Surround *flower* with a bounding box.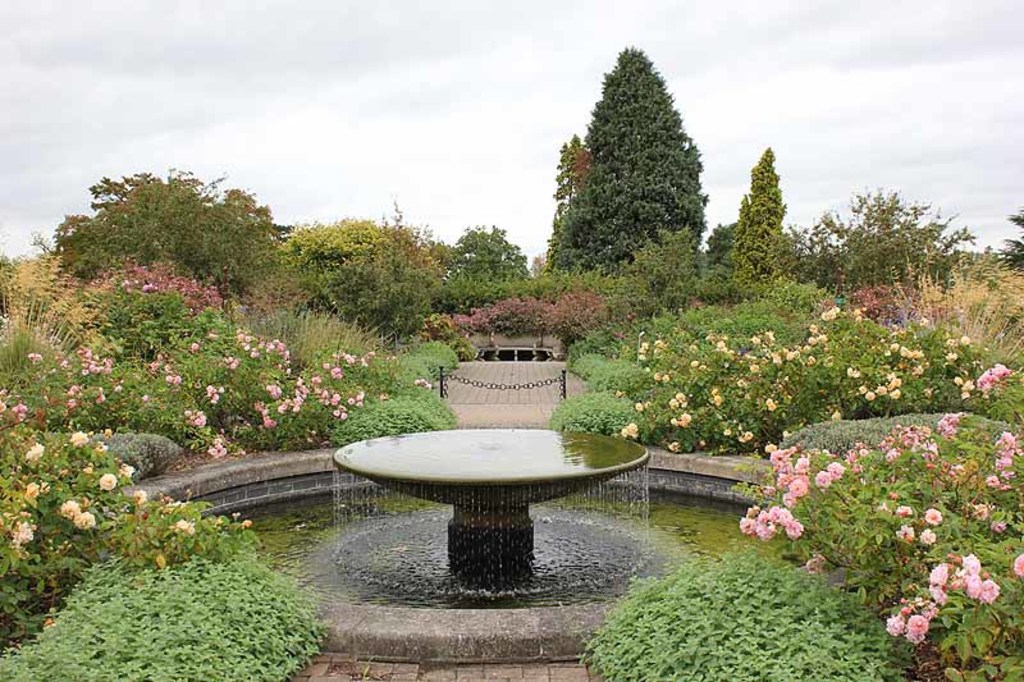
x1=70, y1=430, x2=87, y2=447.
